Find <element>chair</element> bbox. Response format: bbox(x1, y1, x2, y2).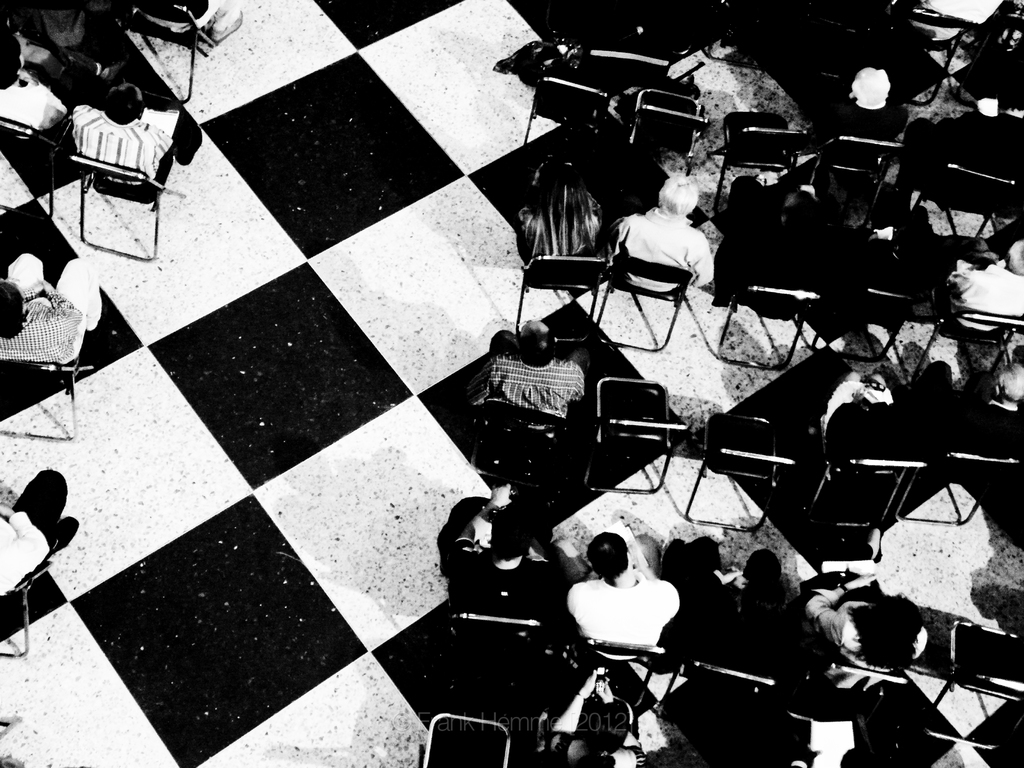
bbox(908, 436, 1023, 521).
